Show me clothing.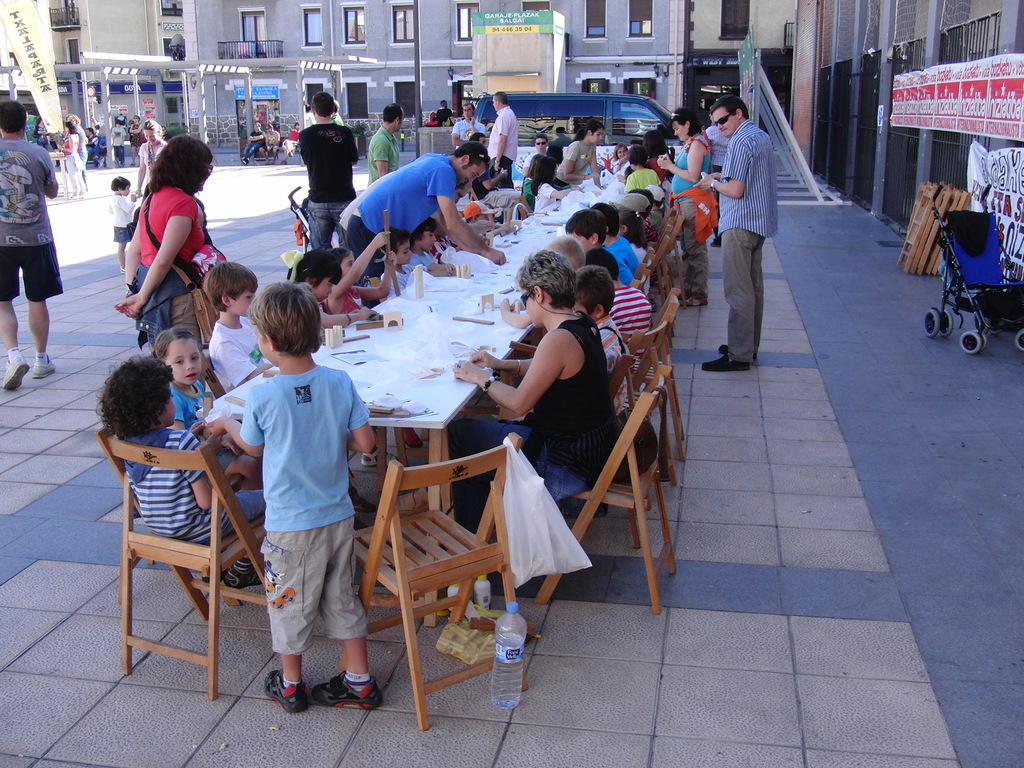
clothing is here: crop(605, 236, 644, 266).
